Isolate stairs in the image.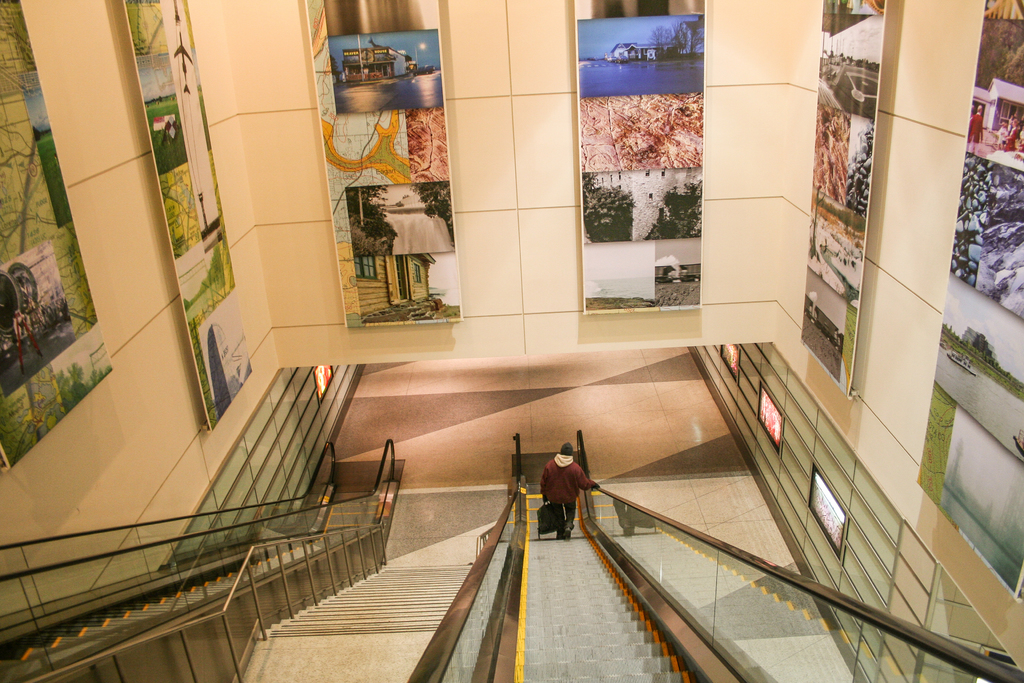
Isolated region: [514,493,704,682].
